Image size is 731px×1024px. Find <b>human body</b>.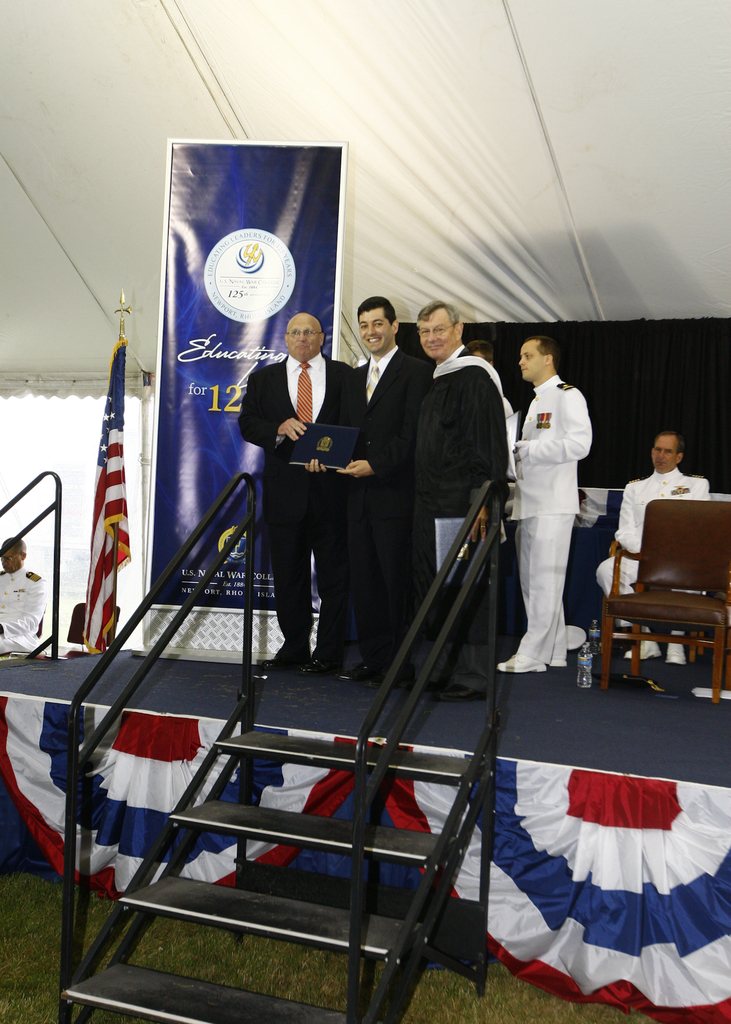
x1=595, y1=431, x2=711, y2=689.
